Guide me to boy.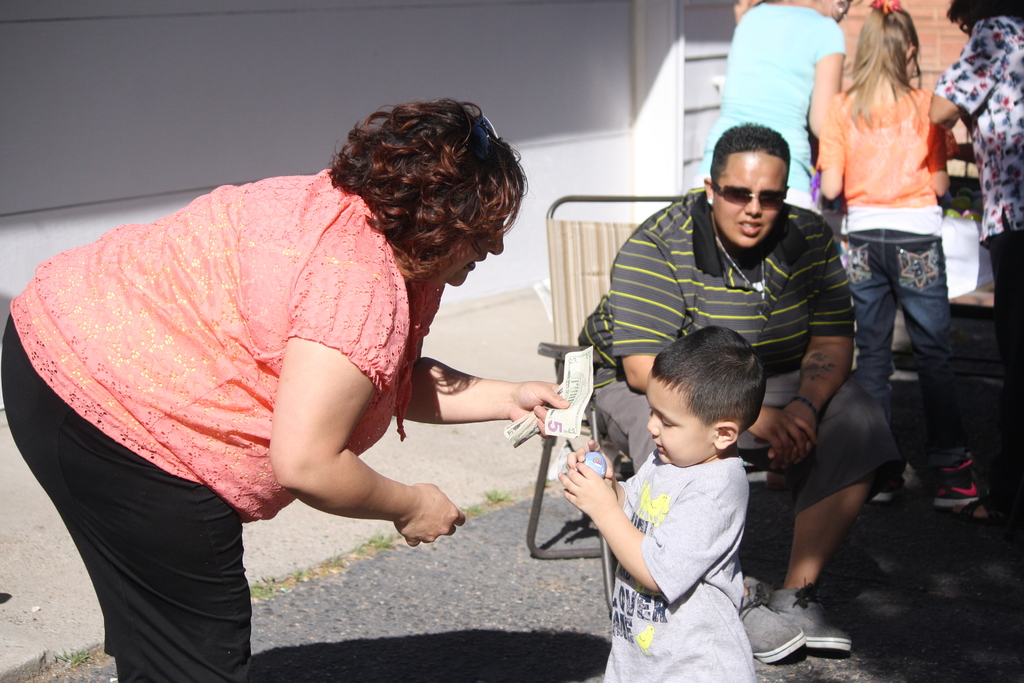
Guidance: <bbox>589, 306, 815, 665</bbox>.
